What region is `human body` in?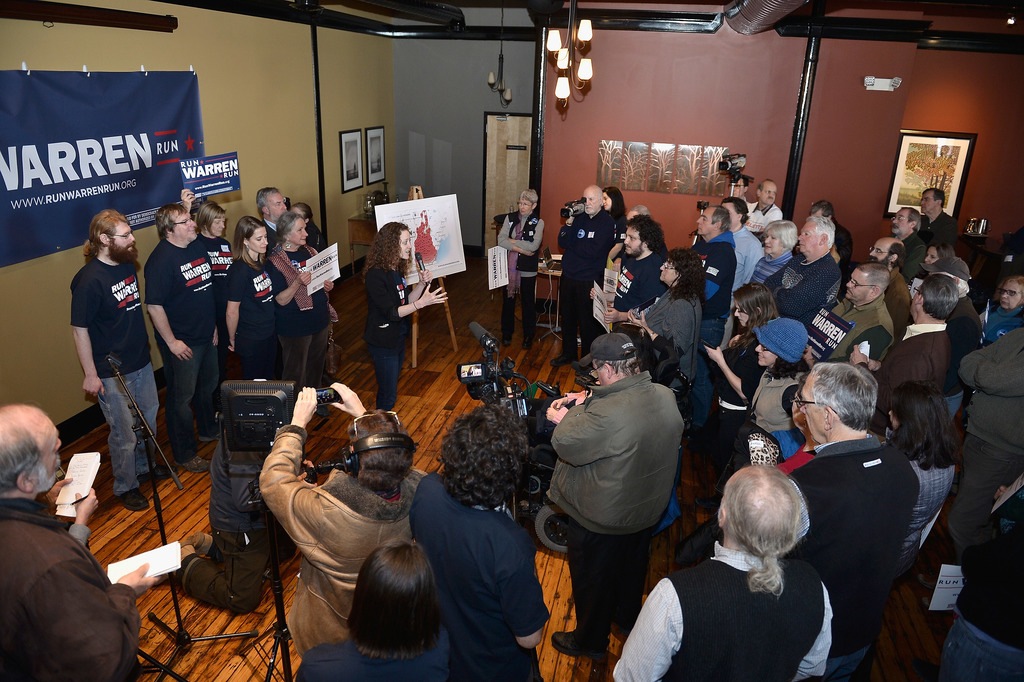
box(368, 257, 449, 414).
